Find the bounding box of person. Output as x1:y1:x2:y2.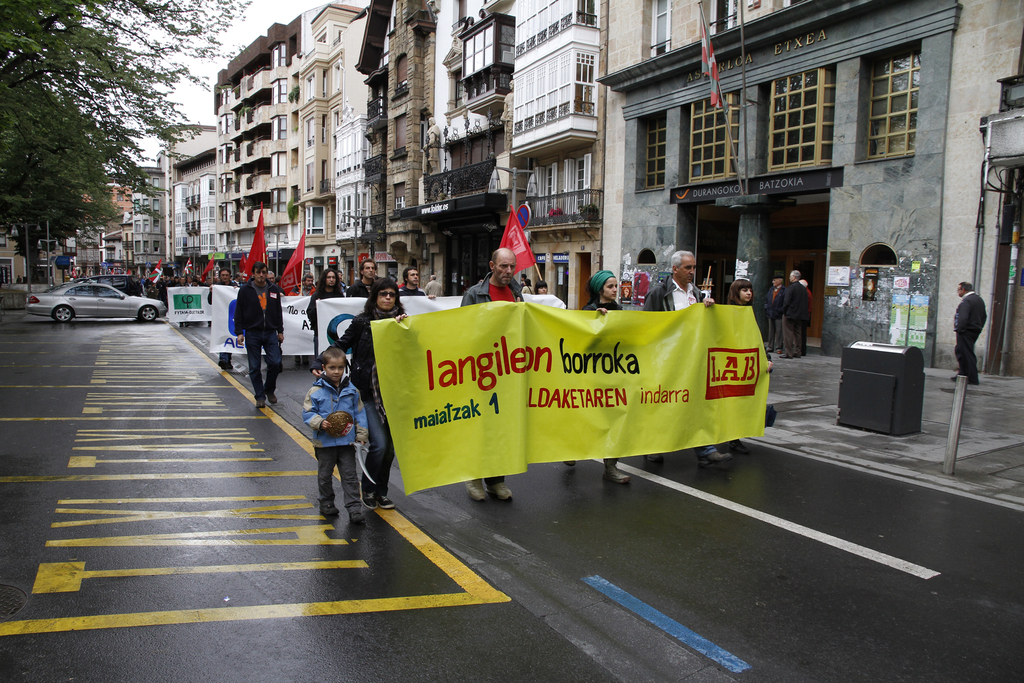
949:279:991:384.
